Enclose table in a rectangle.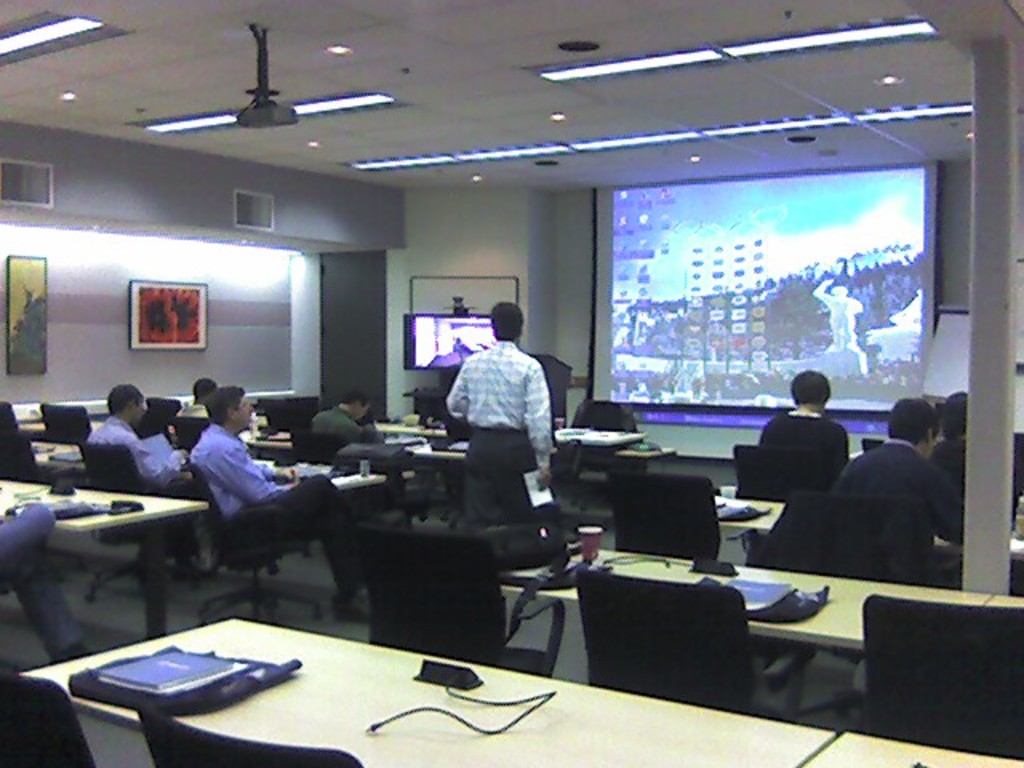
30/603/827/767.
